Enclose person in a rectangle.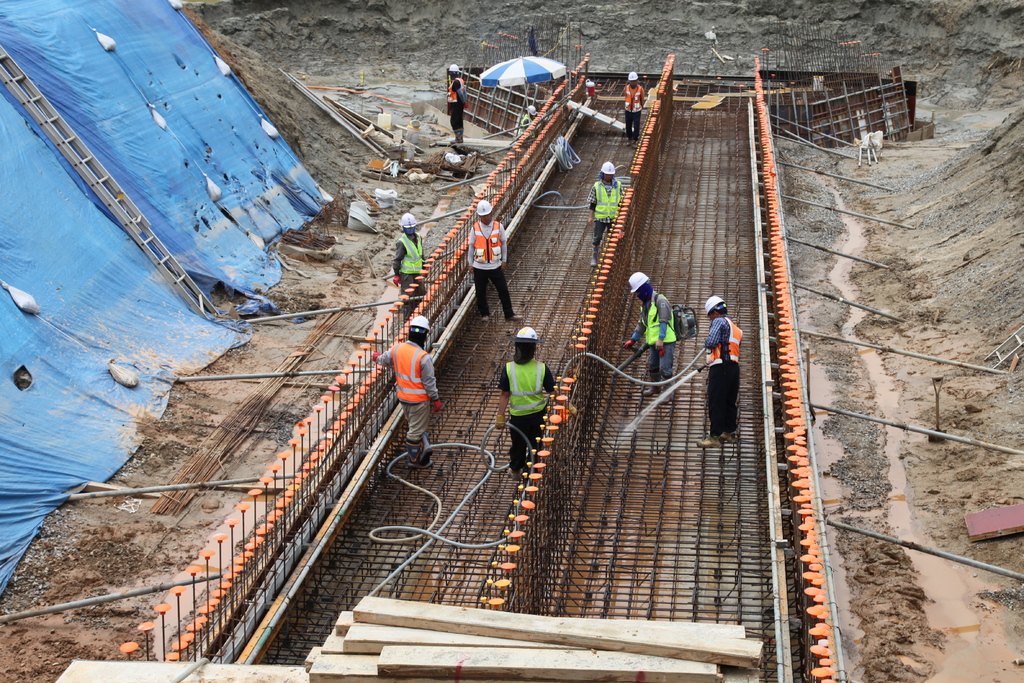
[697, 292, 744, 447].
